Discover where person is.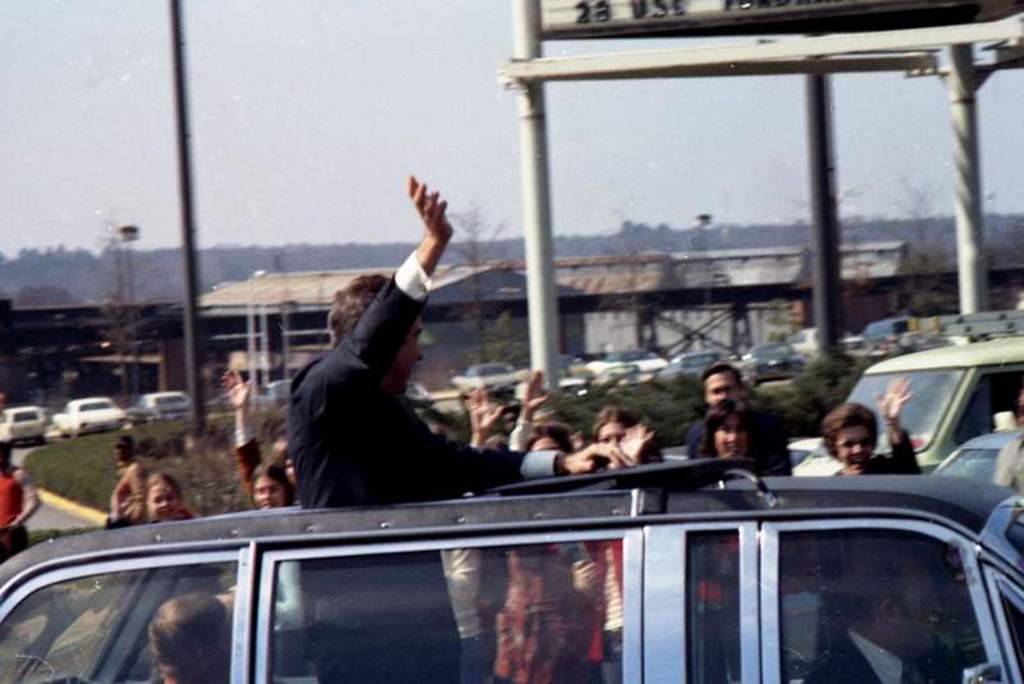
Discovered at x1=0, y1=438, x2=40, y2=571.
